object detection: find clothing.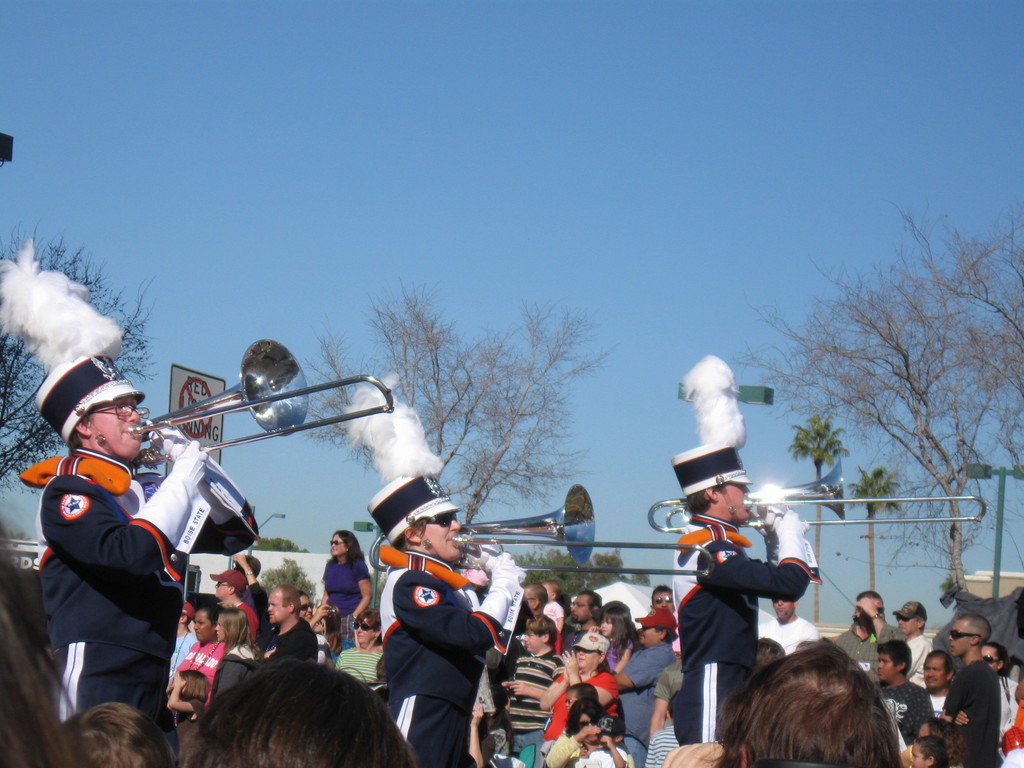
select_region(543, 668, 618, 765).
